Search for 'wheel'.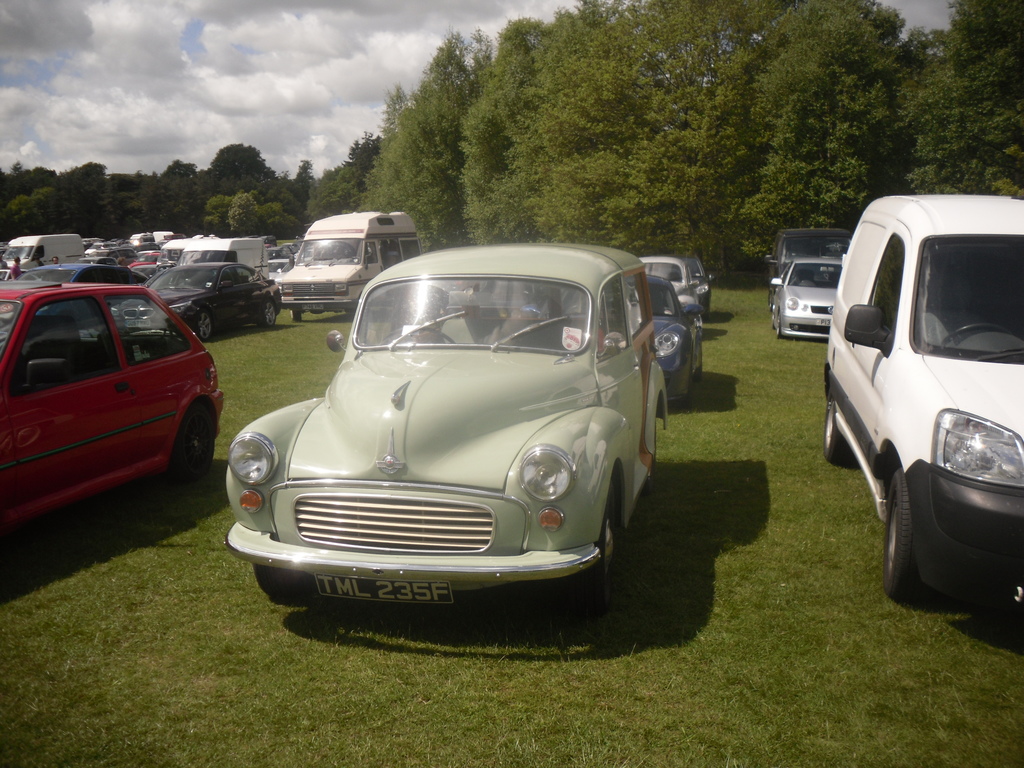
Found at {"left": 826, "top": 410, "right": 849, "bottom": 468}.
